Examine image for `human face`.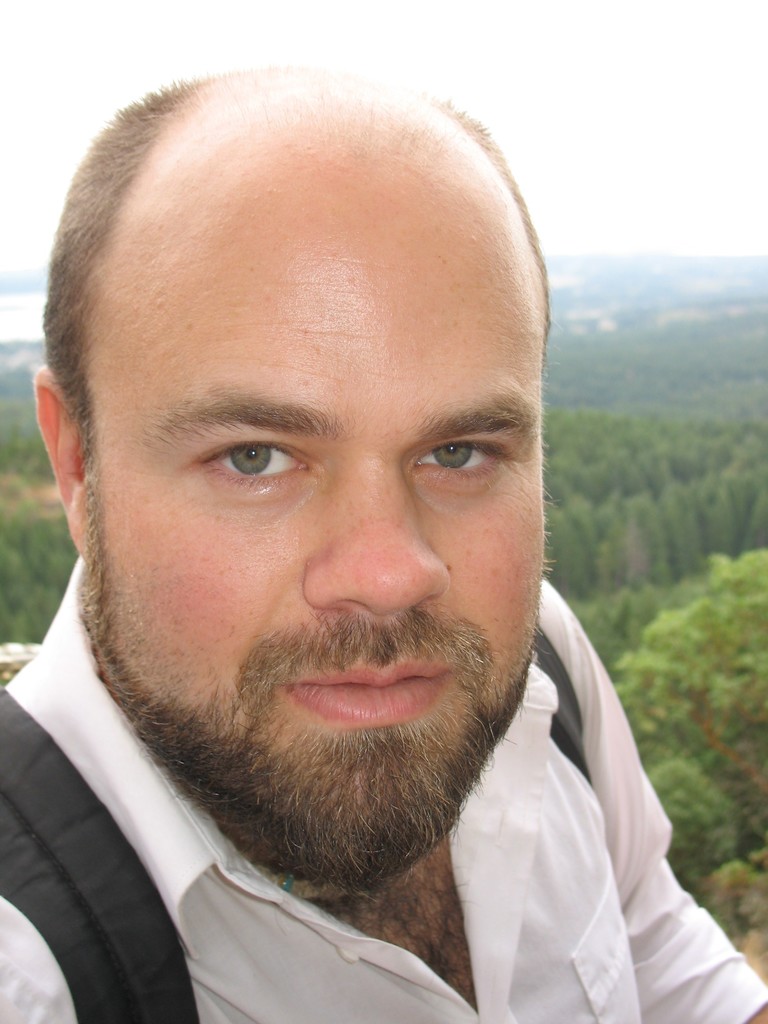
Examination result: (x1=81, y1=146, x2=541, y2=822).
